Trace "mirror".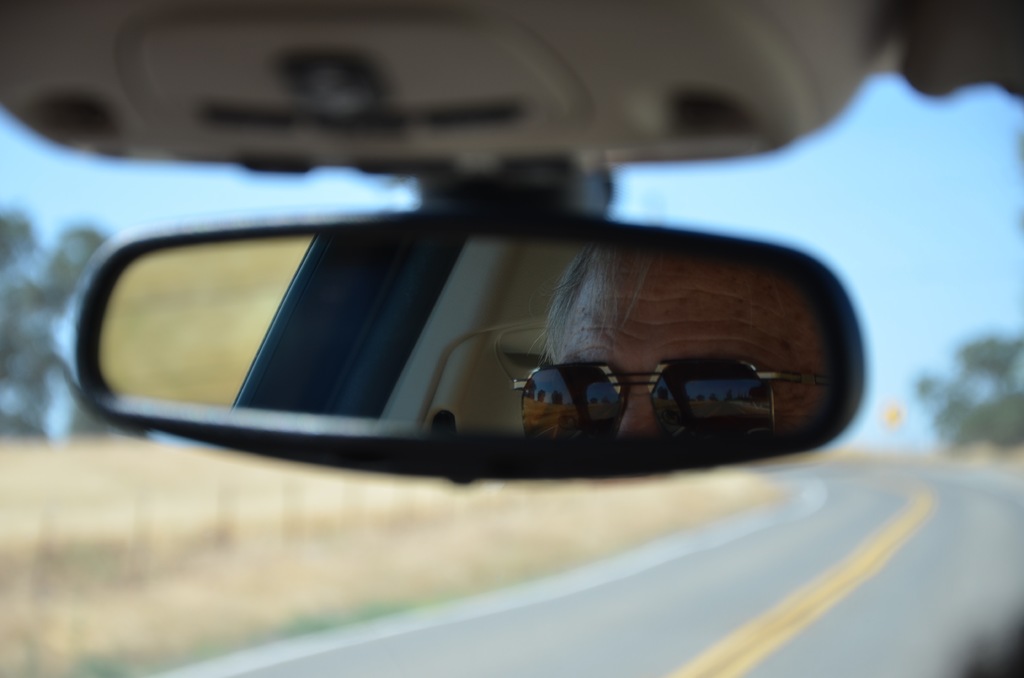
Traced to (100,235,838,435).
